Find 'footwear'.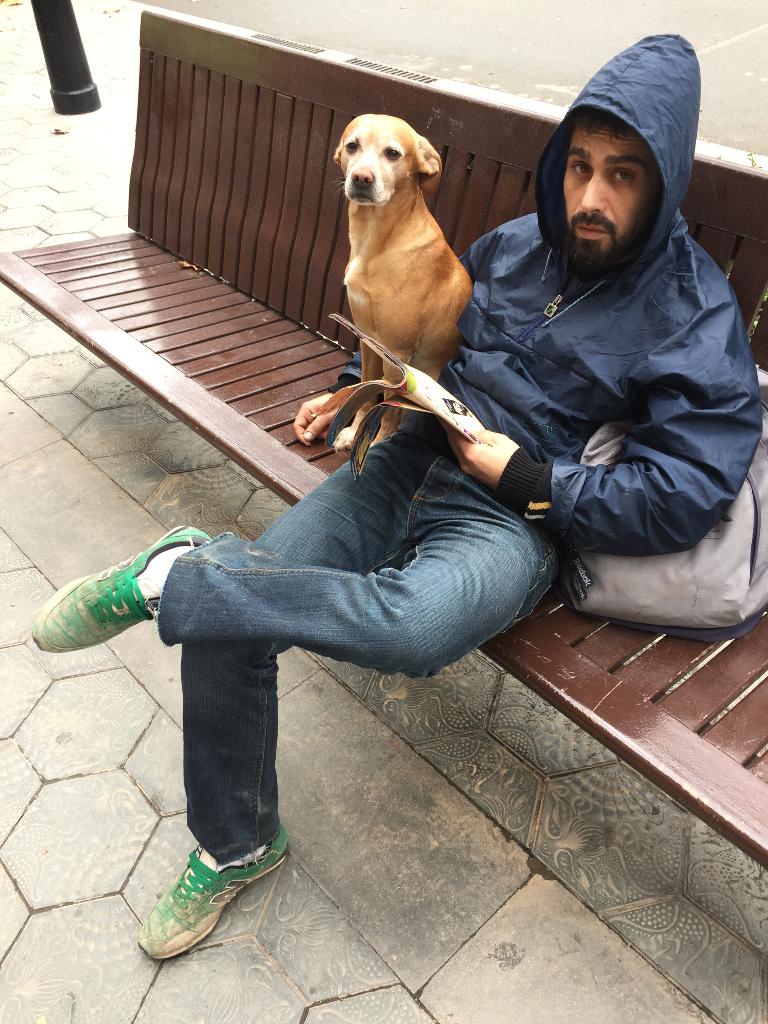
crop(125, 828, 282, 968).
